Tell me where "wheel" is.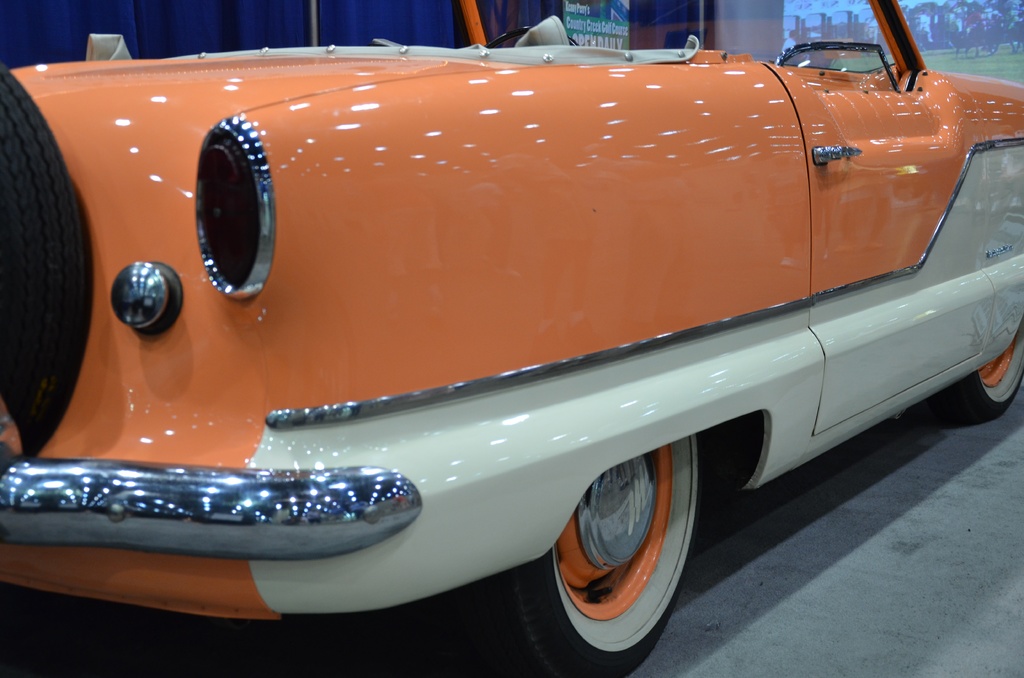
"wheel" is at bbox=[918, 325, 1023, 417].
